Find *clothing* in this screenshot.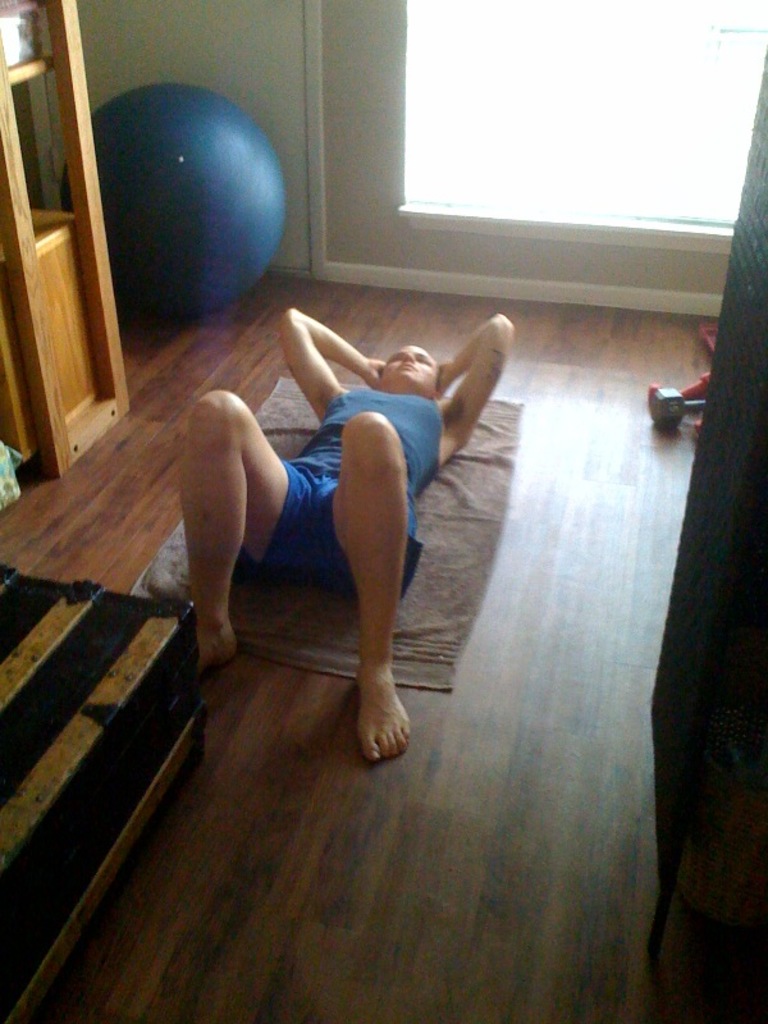
The bounding box for *clothing* is {"x1": 241, "y1": 383, "x2": 434, "y2": 593}.
